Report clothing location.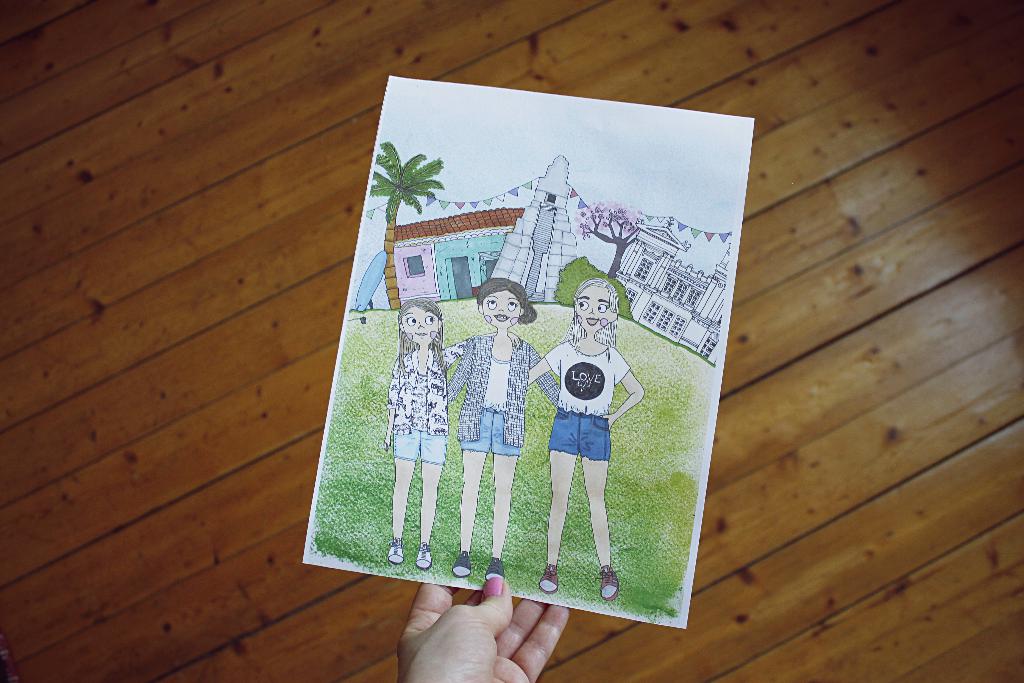
Report: bbox=(426, 320, 573, 461).
